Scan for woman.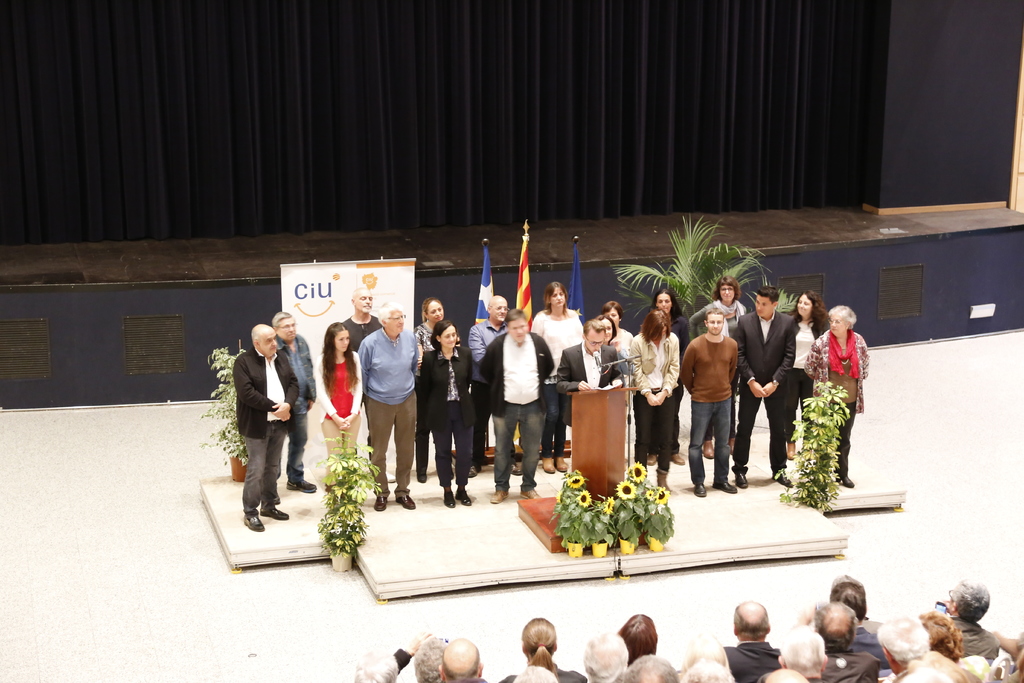
Scan result: x1=791, y1=289, x2=833, y2=458.
